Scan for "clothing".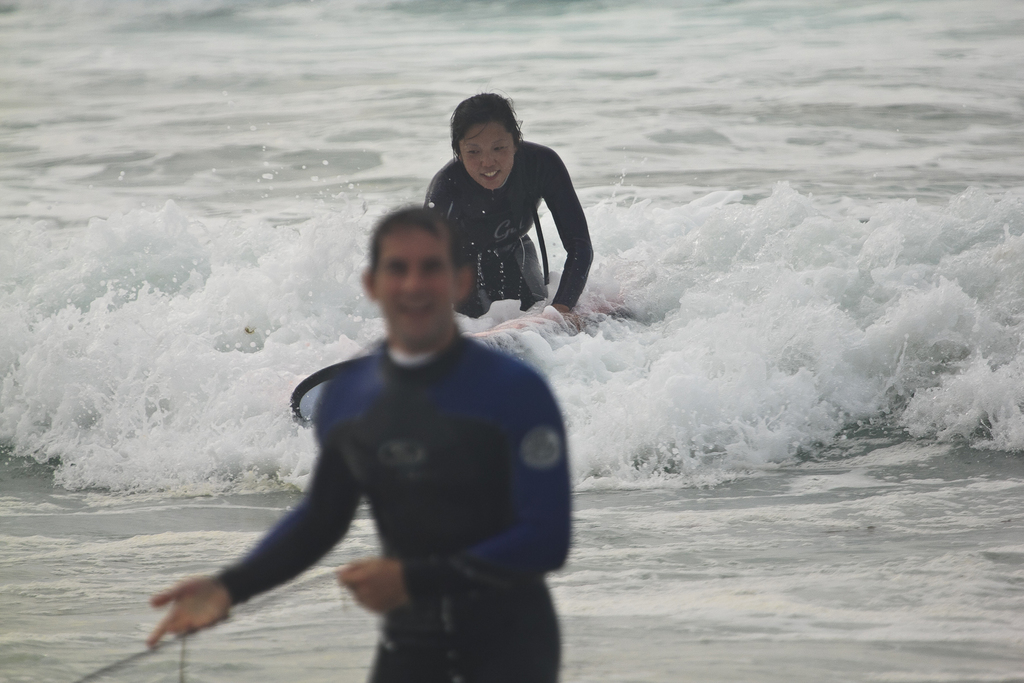
Scan result: (419,130,591,319).
